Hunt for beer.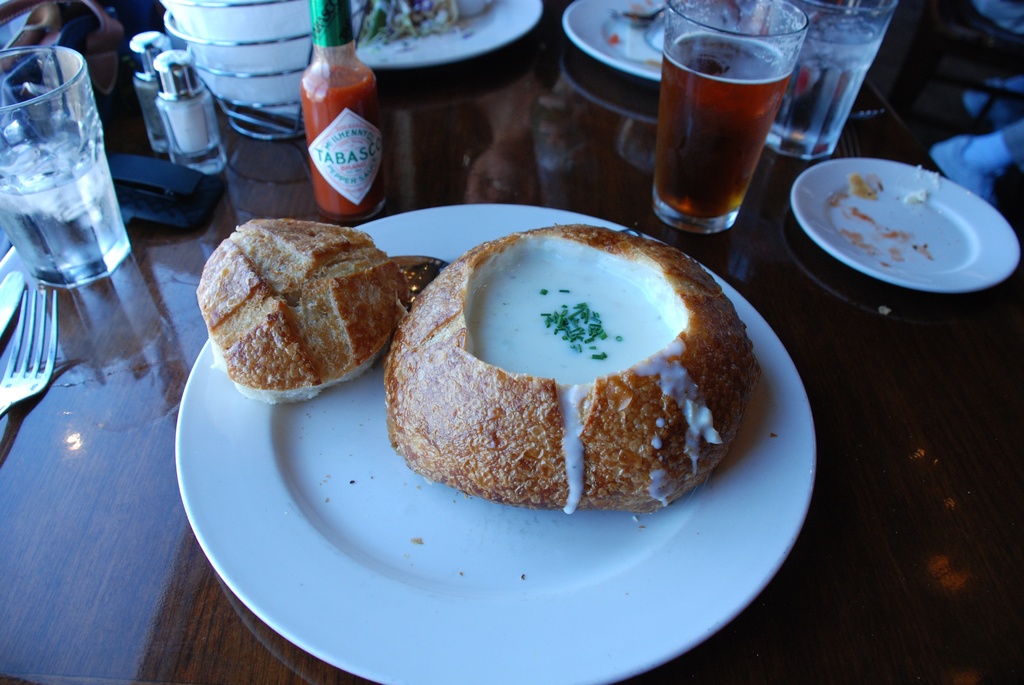
Hunted down at pyautogui.locateOnScreen(639, 0, 818, 248).
